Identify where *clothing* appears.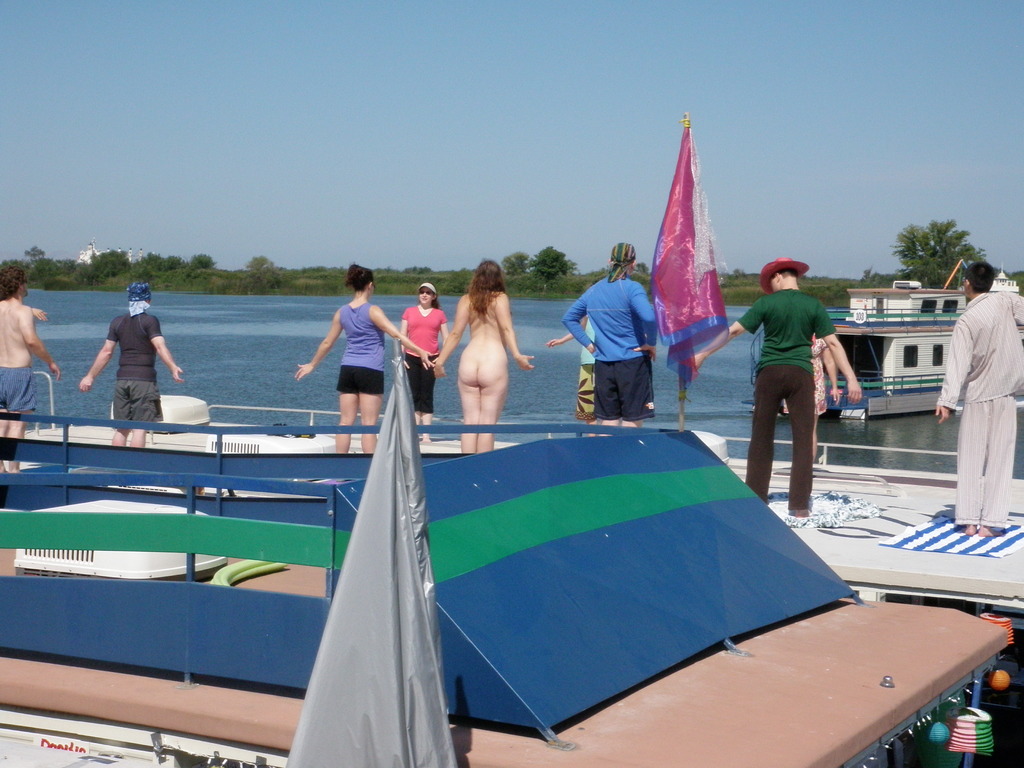
Appears at region(813, 326, 831, 417).
